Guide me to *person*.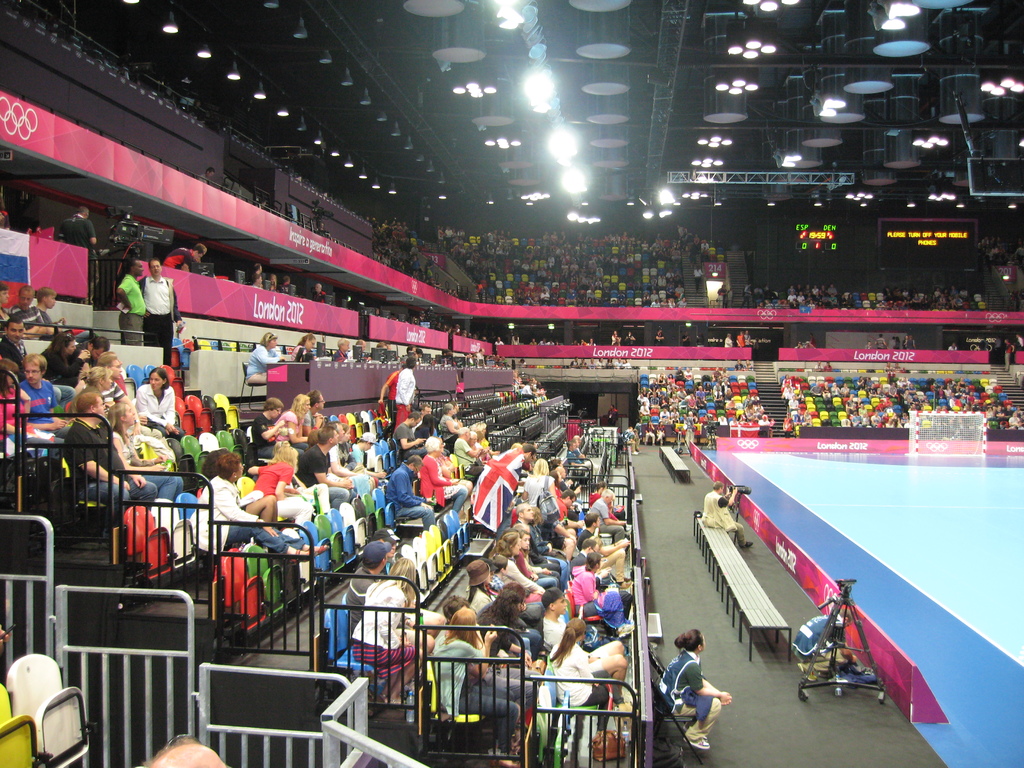
Guidance: locate(517, 358, 527, 368).
